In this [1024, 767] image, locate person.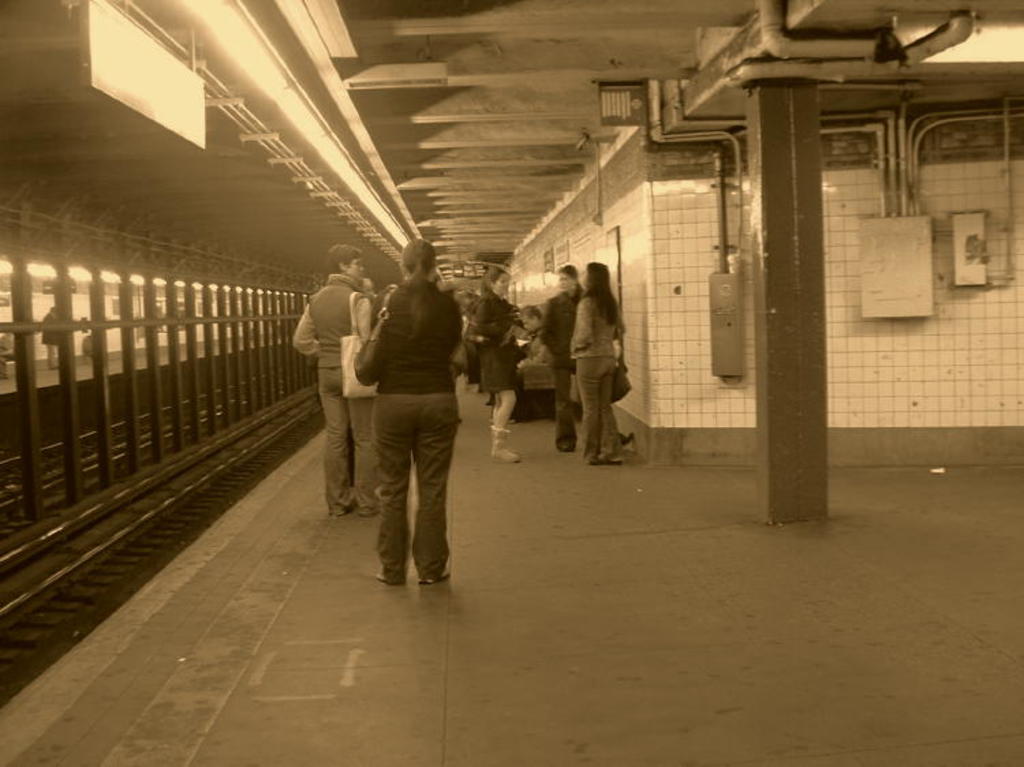
Bounding box: select_region(370, 243, 457, 591).
